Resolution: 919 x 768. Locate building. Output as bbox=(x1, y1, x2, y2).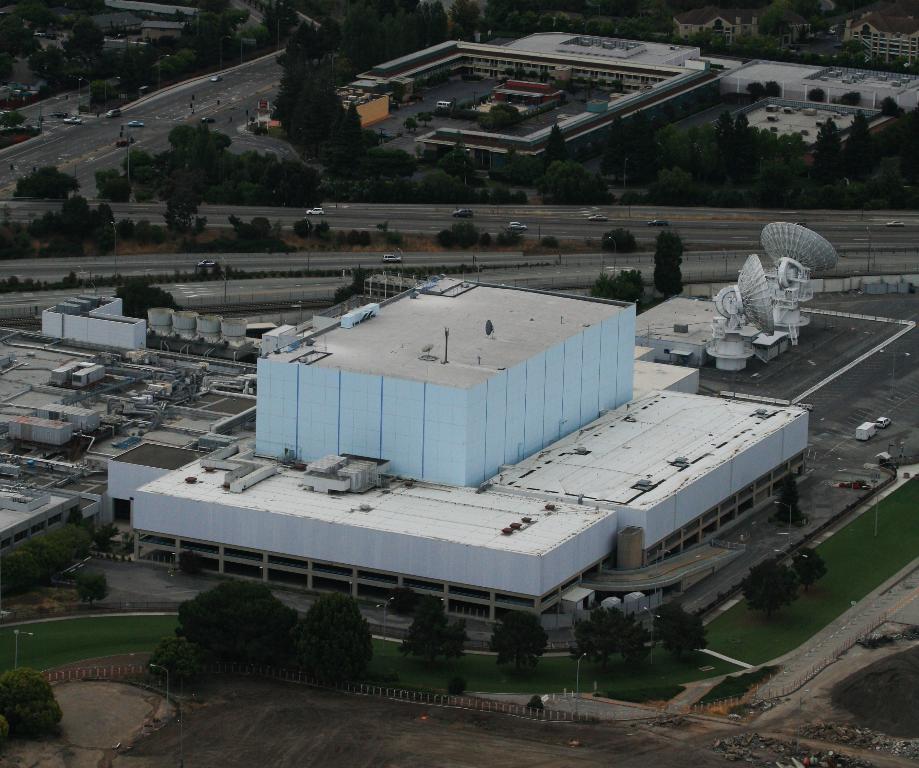
bbox=(847, 14, 918, 64).
